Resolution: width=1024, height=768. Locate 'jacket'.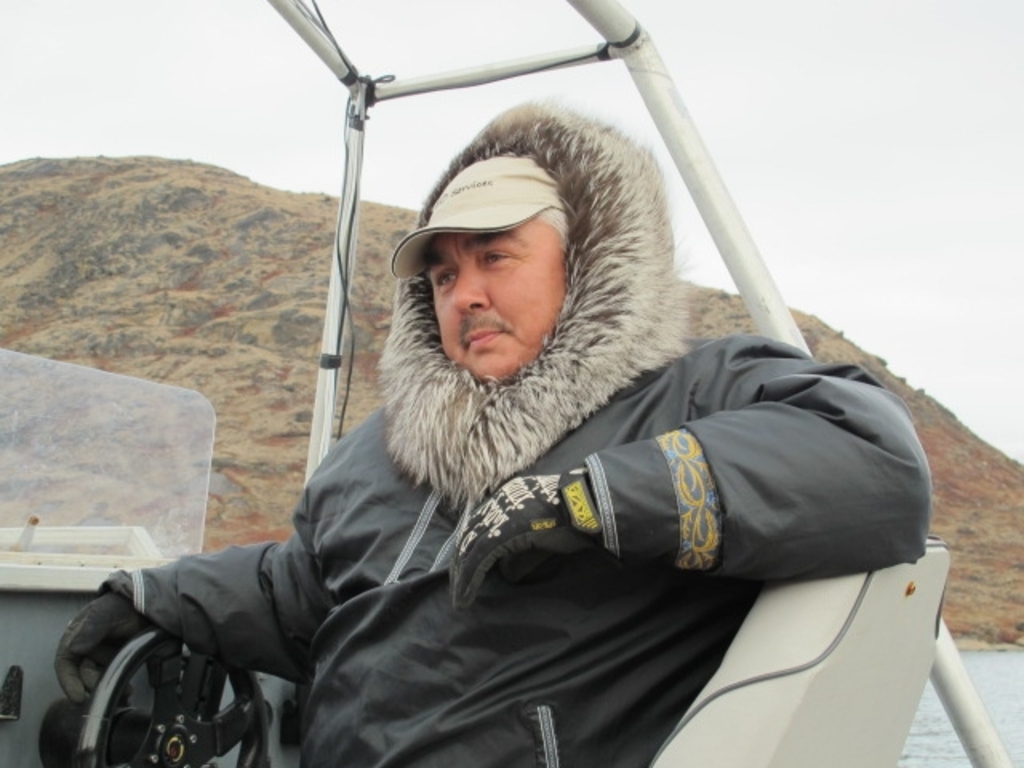
BBox(78, 48, 893, 765).
